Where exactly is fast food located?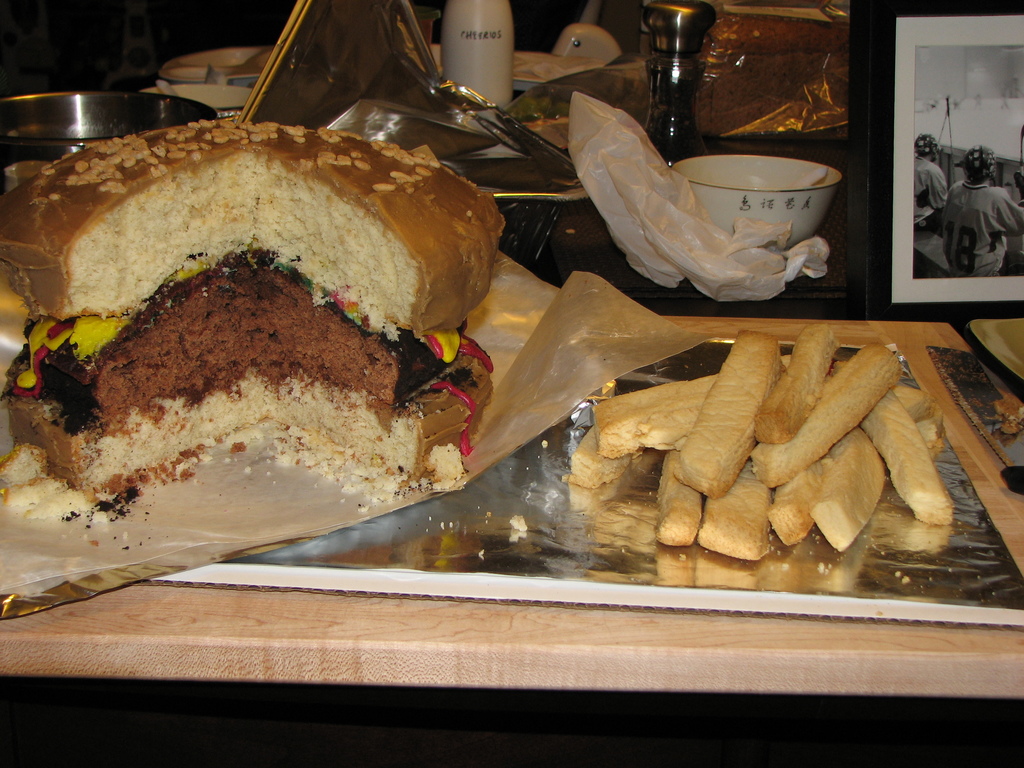
Its bounding box is x1=813 y1=432 x2=895 y2=543.
